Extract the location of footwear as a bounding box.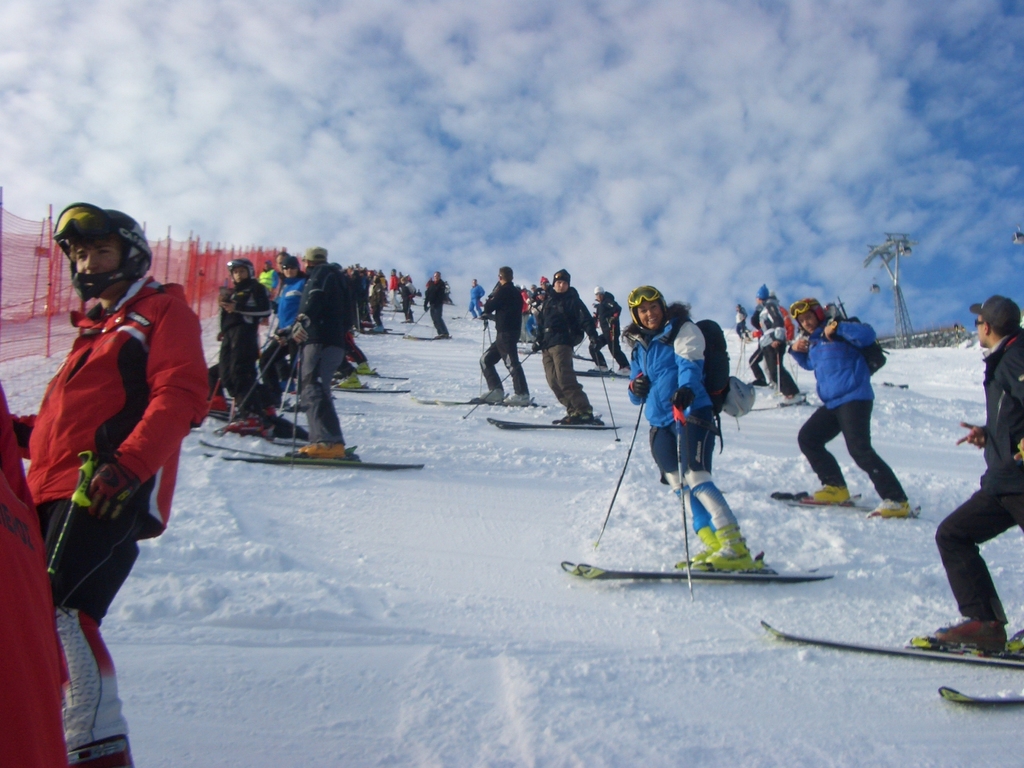
504:393:534:404.
